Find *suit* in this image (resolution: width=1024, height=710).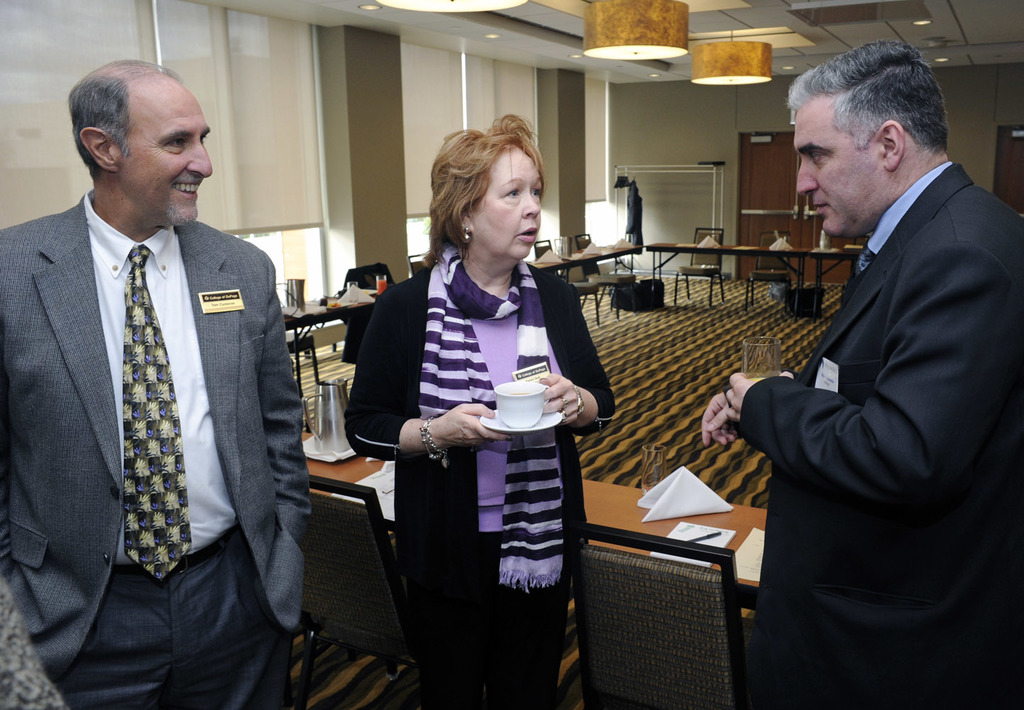
bbox=(737, 159, 1023, 709).
